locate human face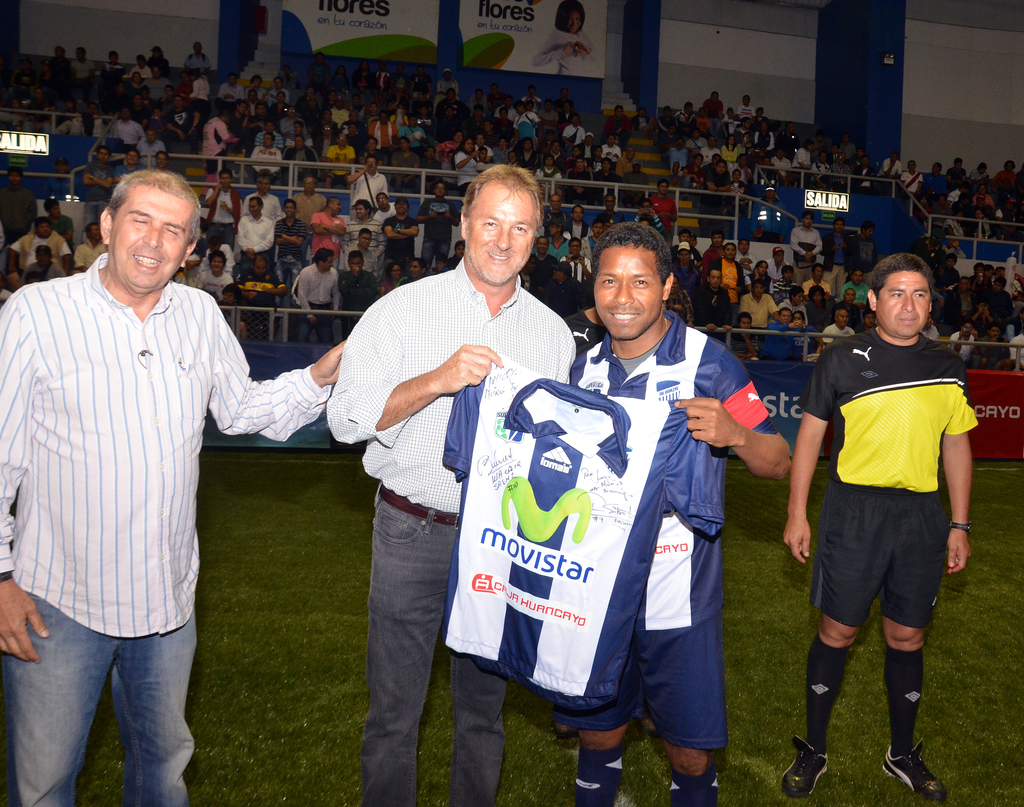
l=712, t=93, r=719, b=101
